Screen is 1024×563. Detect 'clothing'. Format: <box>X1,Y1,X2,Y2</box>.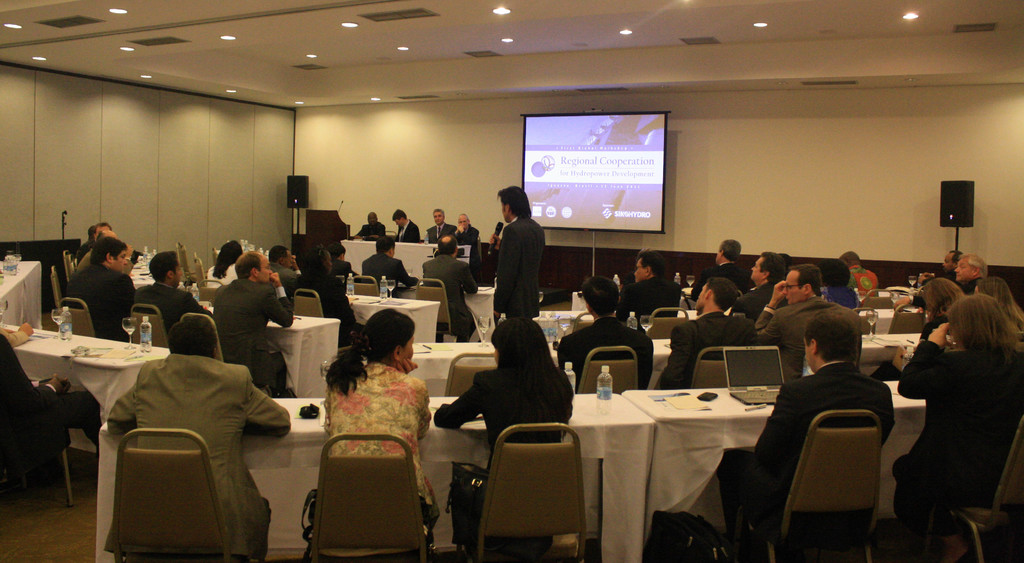
<box>657,313,761,384</box>.
